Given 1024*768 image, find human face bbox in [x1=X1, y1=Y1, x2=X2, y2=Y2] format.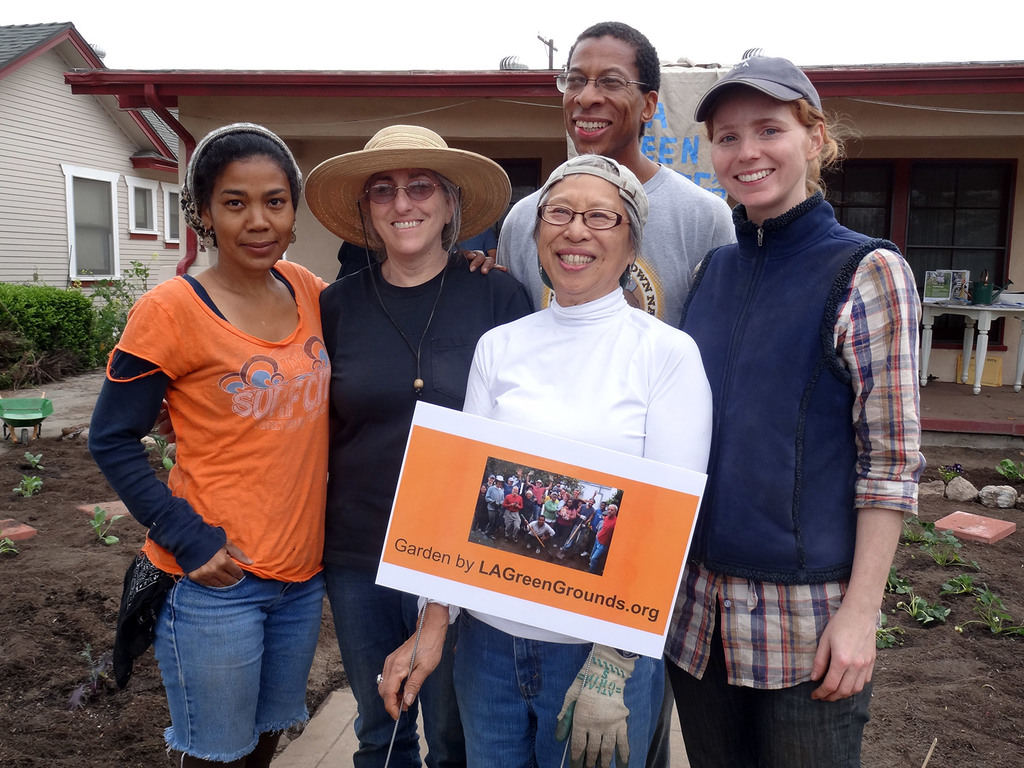
[x1=365, y1=165, x2=451, y2=259].
